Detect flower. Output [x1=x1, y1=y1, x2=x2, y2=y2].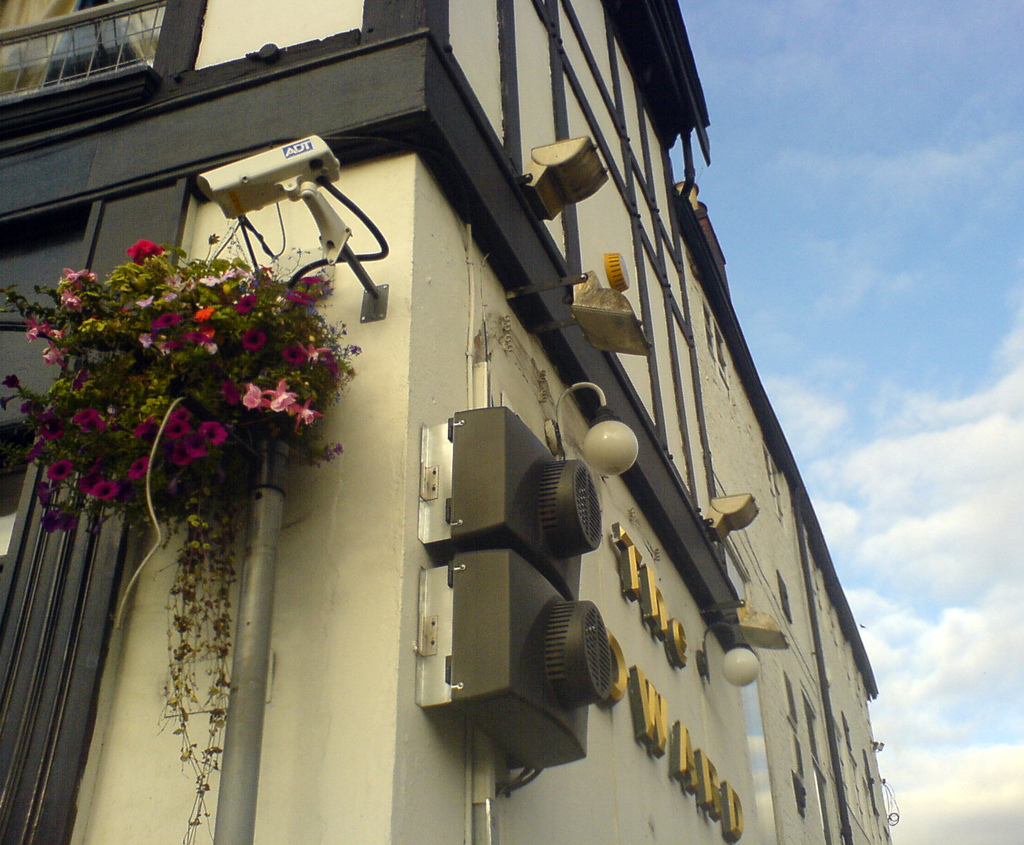
[x1=219, y1=329, x2=311, y2=447].
